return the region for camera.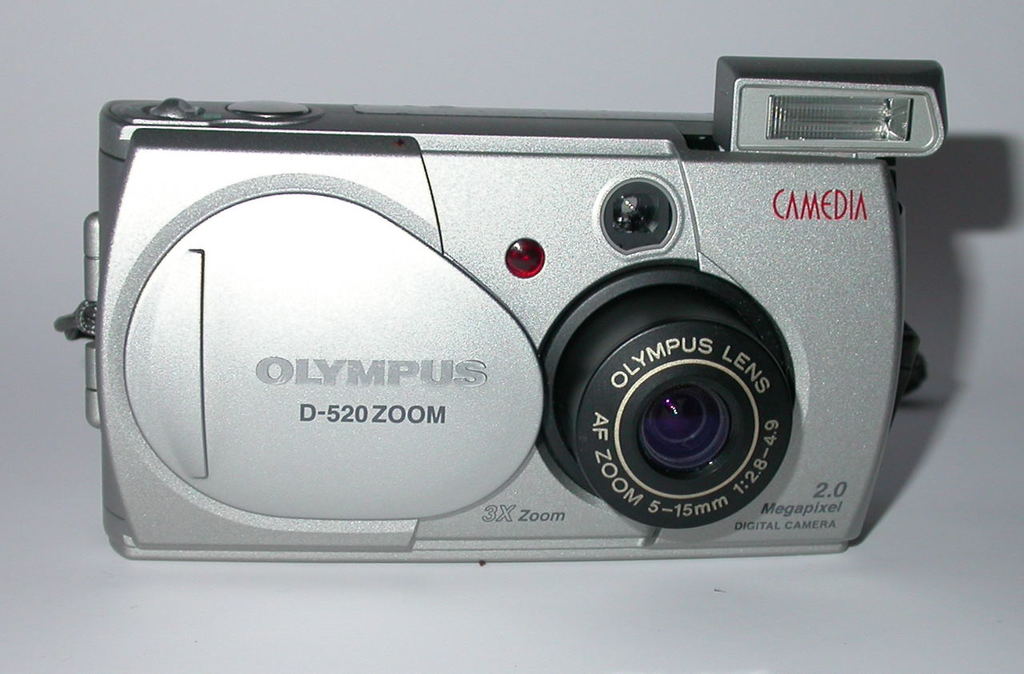
82, 53, 950, 560.
